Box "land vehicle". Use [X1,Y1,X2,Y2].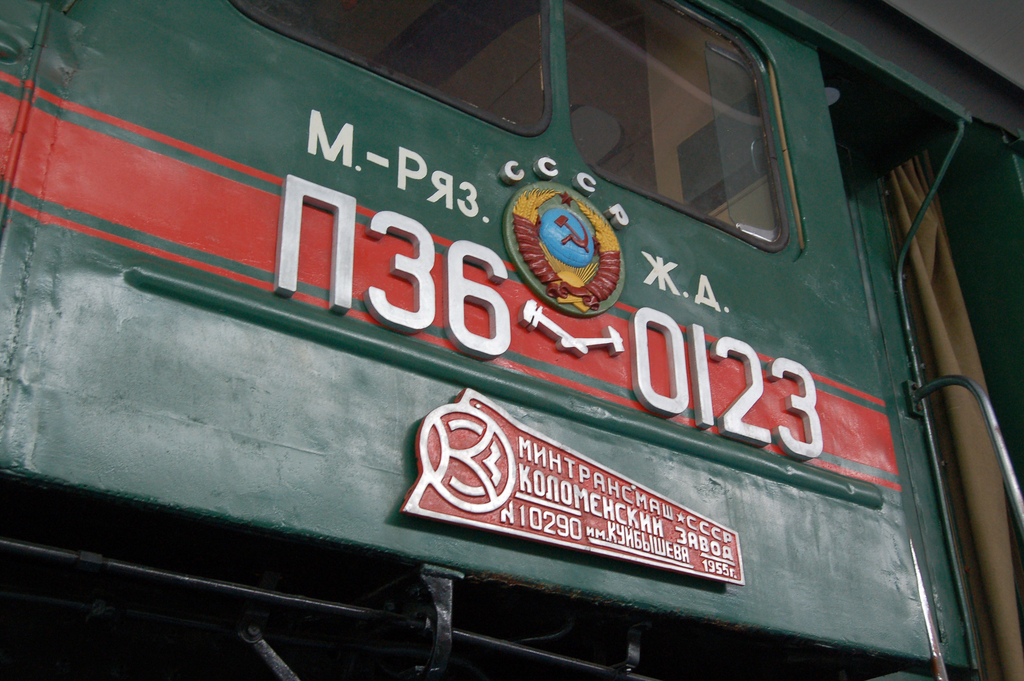
[0,0,1004,680].
